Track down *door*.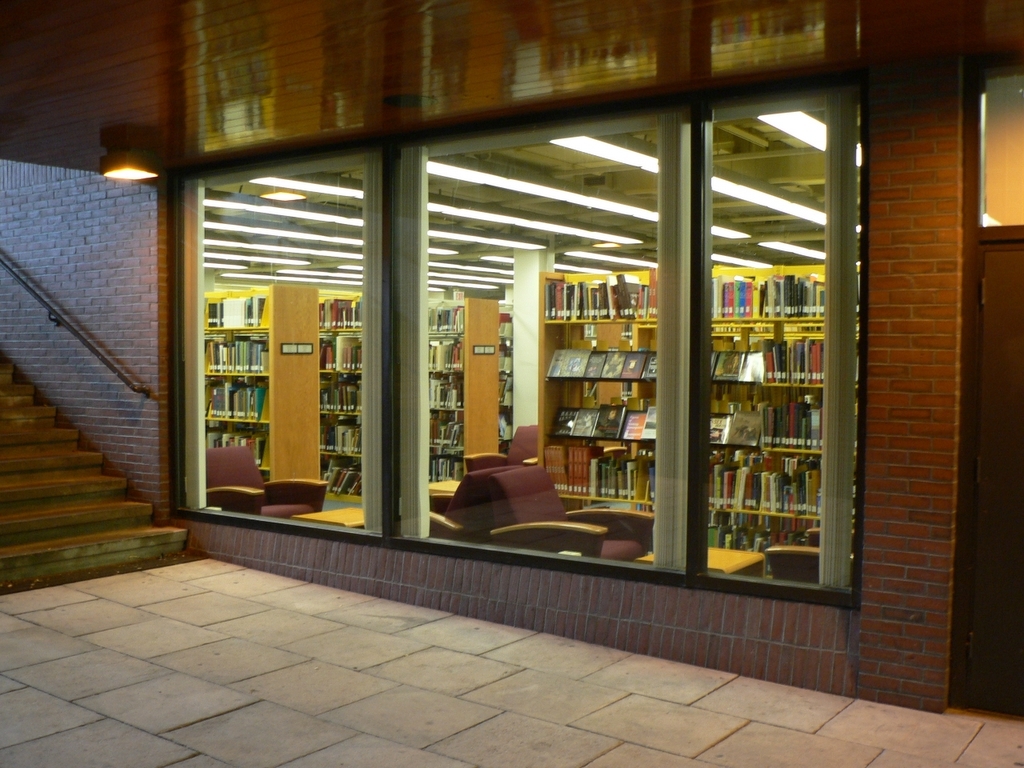
Tracked to (left=952, top=237, right=1023, bottom=720).
